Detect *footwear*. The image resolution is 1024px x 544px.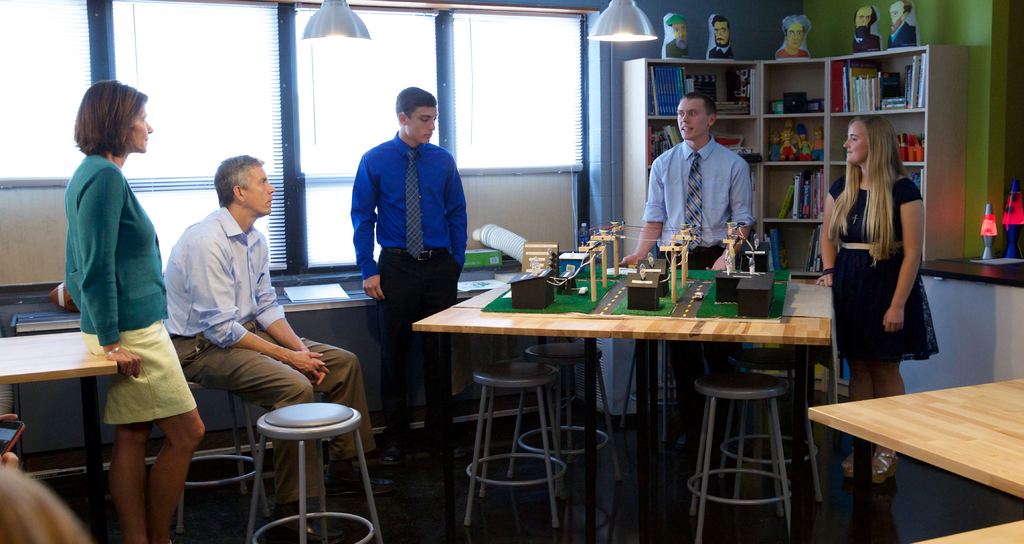
<box>872,449,900,483</box>.
